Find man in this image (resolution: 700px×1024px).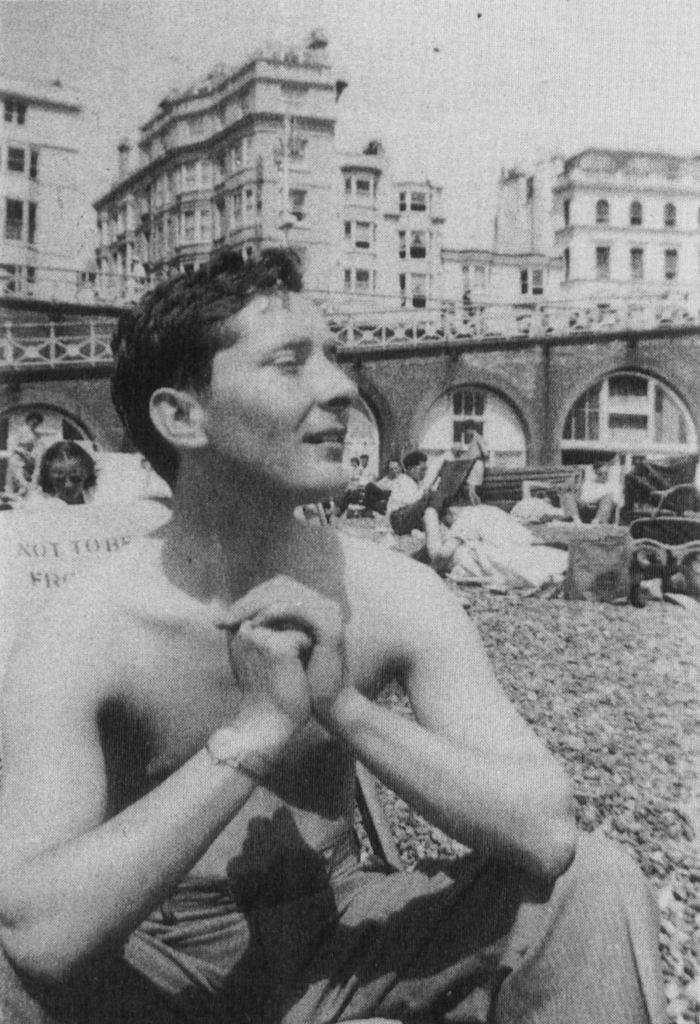
bbox=(9, 410, 42, 491).
